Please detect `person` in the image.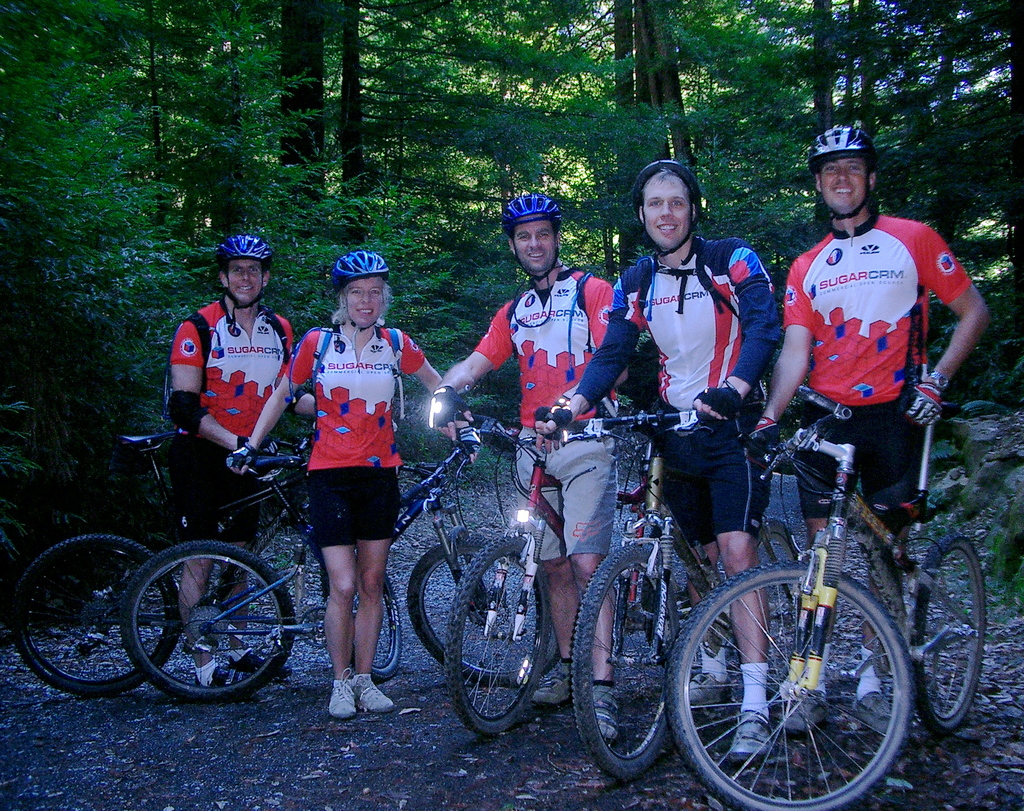
<box>163,232,317,691</box>.
